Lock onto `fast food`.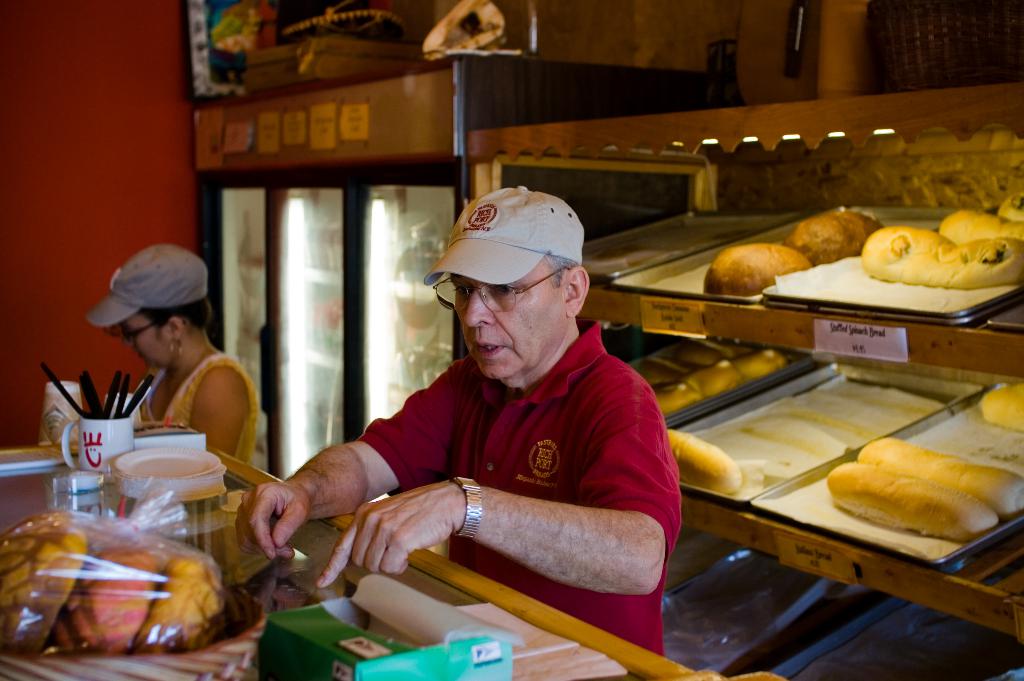
Locked: region(669, 425, 741, 495).
